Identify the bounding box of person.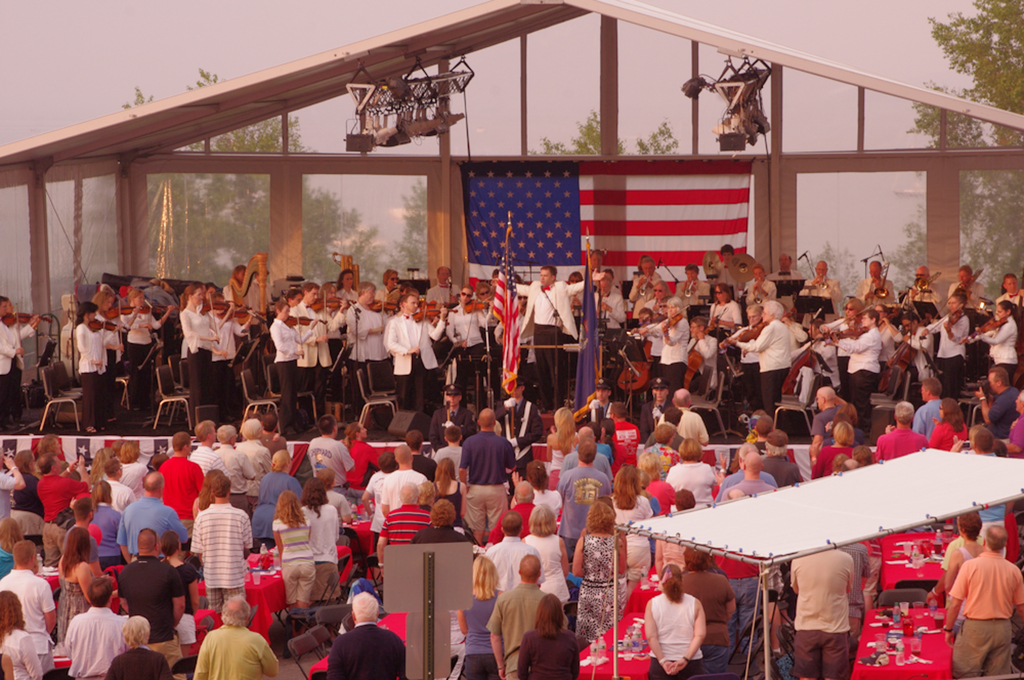
detection(515, 261, 607, 412).
